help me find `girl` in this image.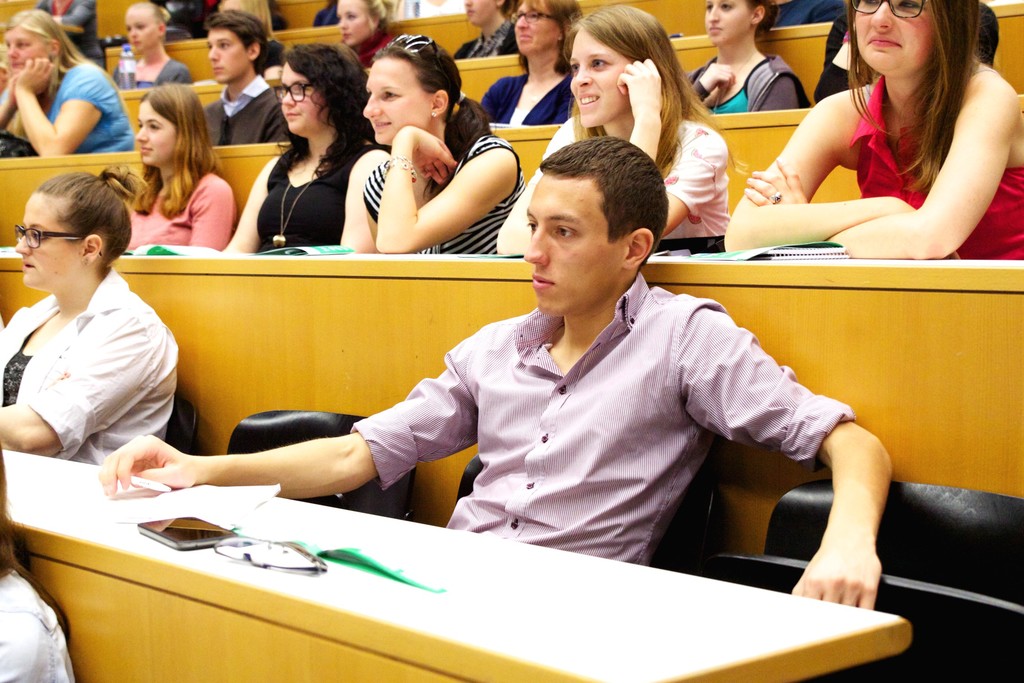
Found it: <bbox>117, 0, 215, 94</bbox>.
